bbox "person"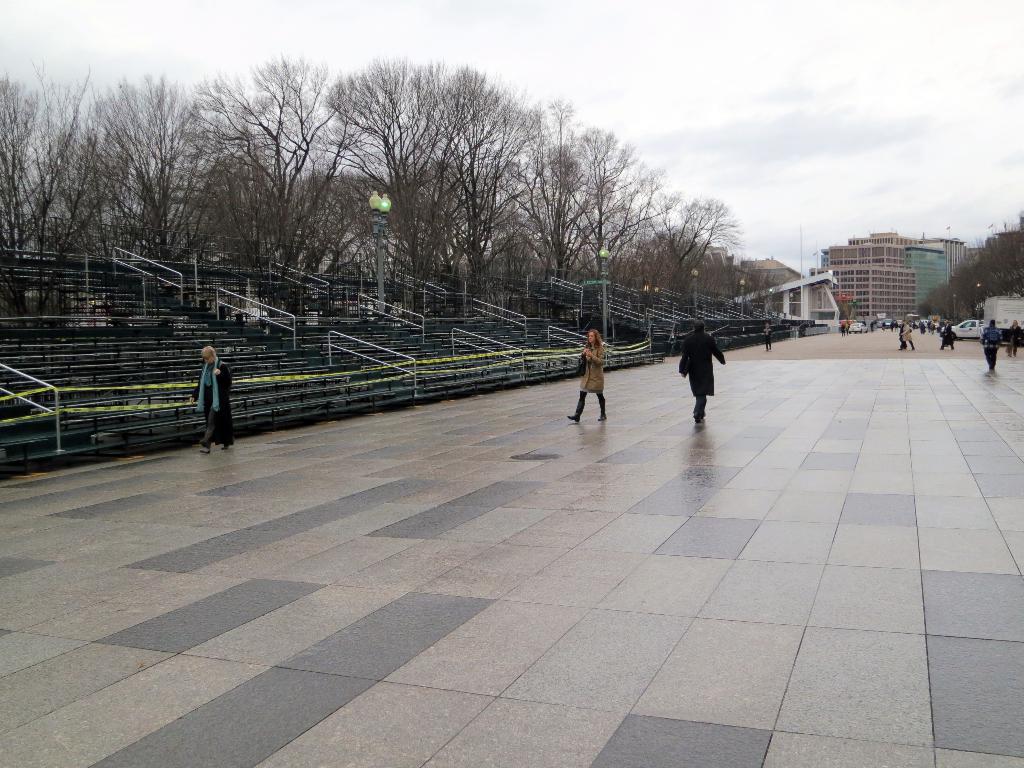
<region>191, 343, 232, 452</region>
